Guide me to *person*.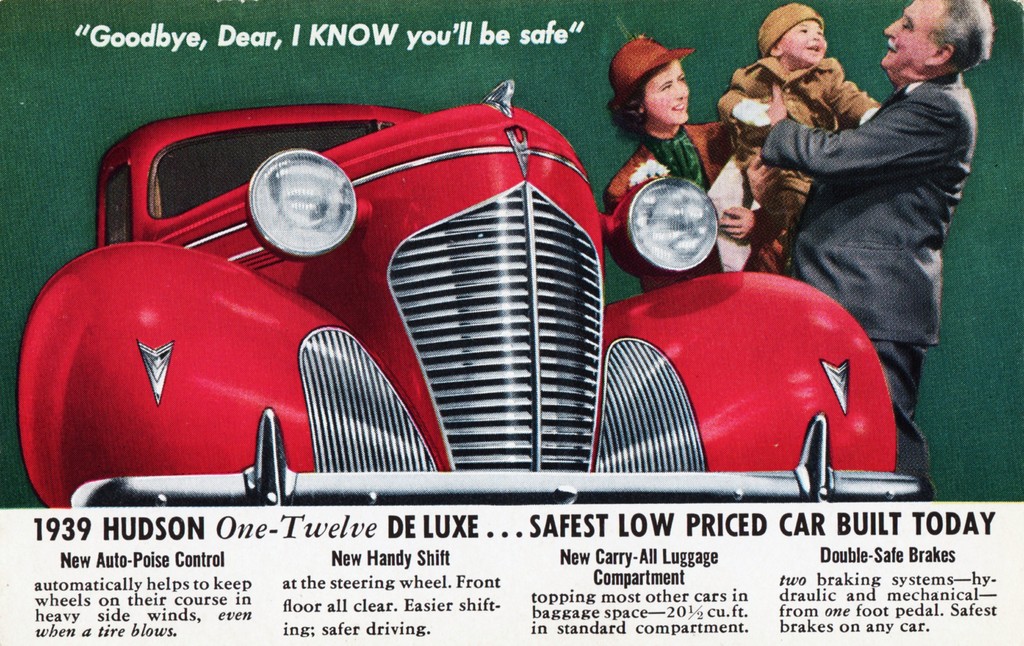
Guidance: Rect(716, 3, 884, 276).
